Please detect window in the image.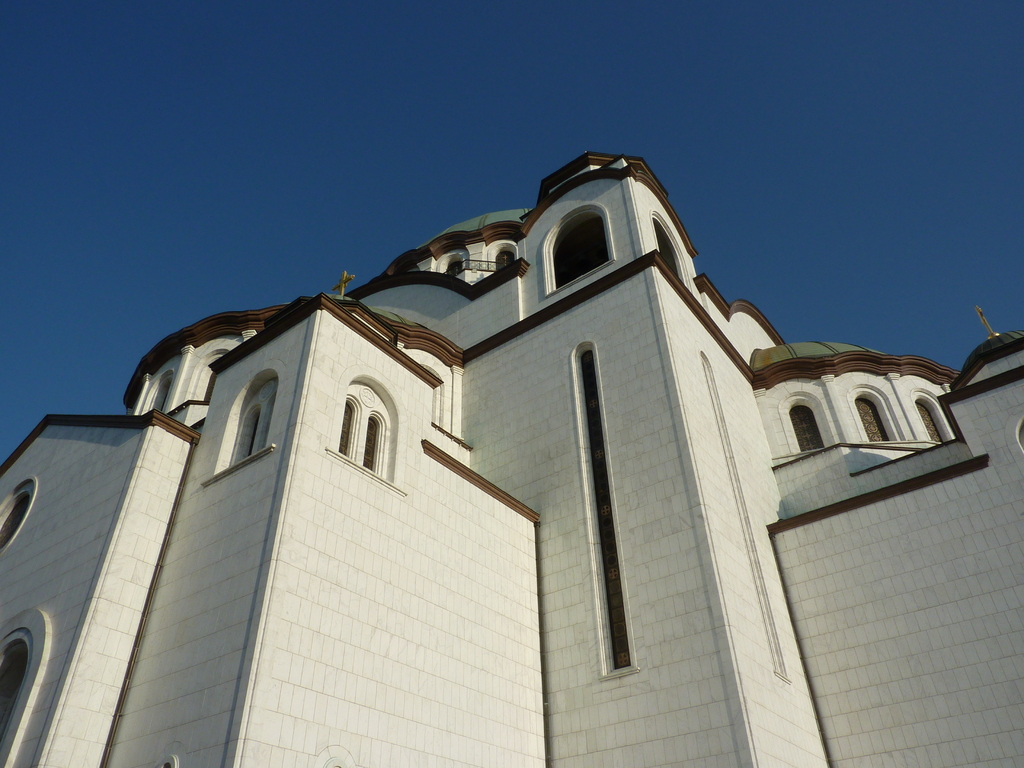
(left=207, top=378, right=276, bottom=490).
